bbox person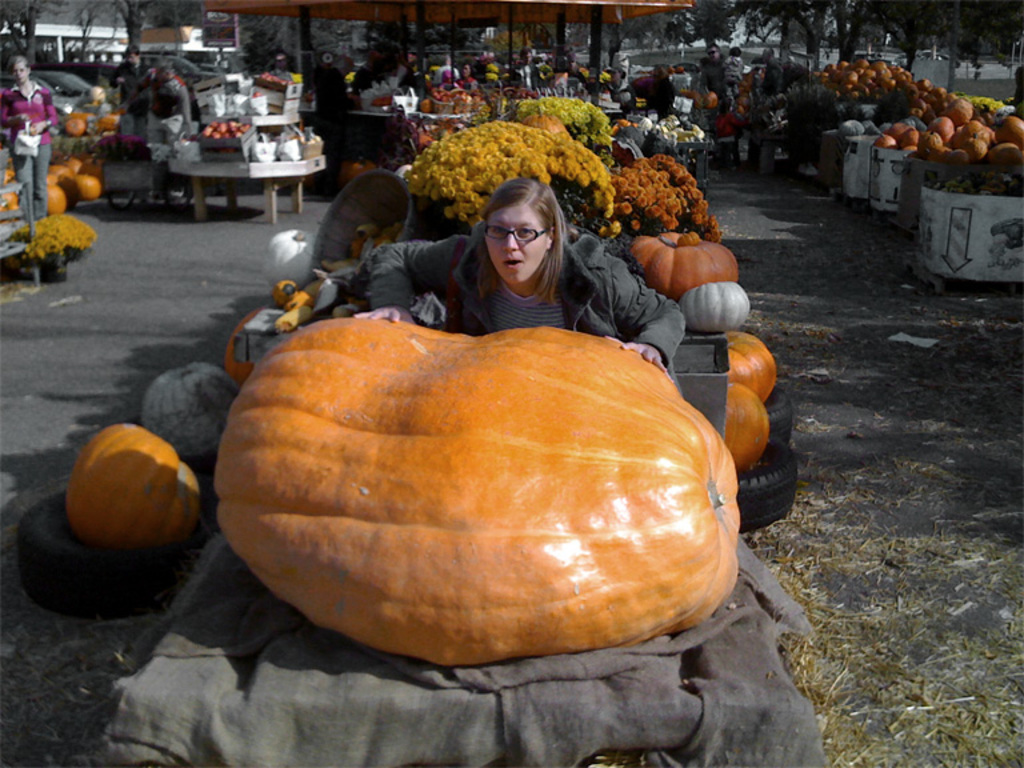
rect(107, 37, 148, 140)
